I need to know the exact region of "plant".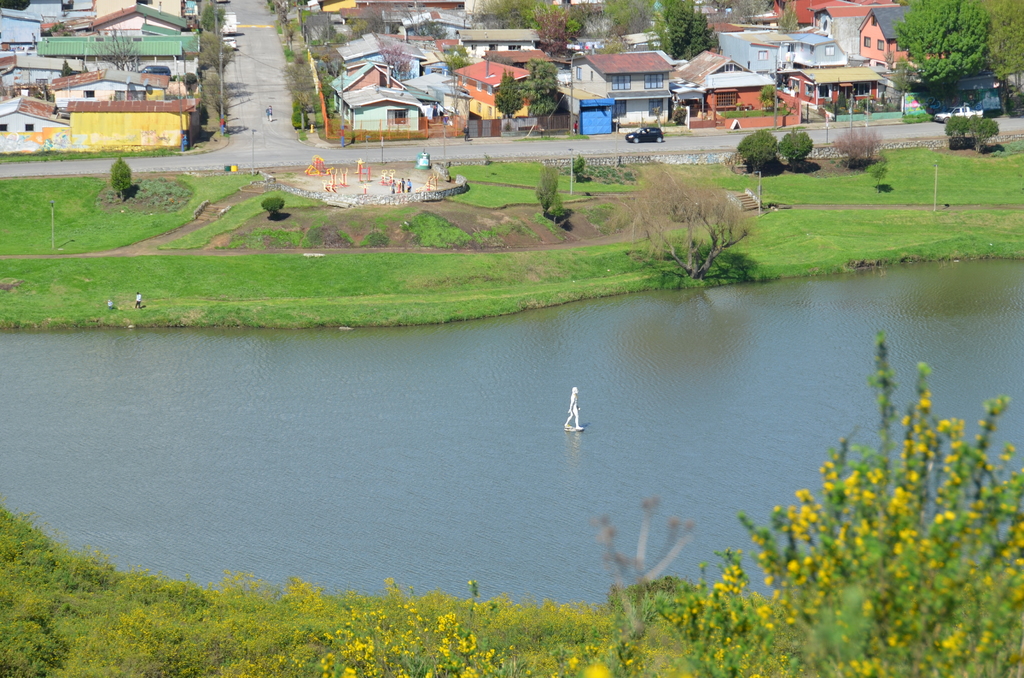
Region: box=[776, 133, 812, 170].
